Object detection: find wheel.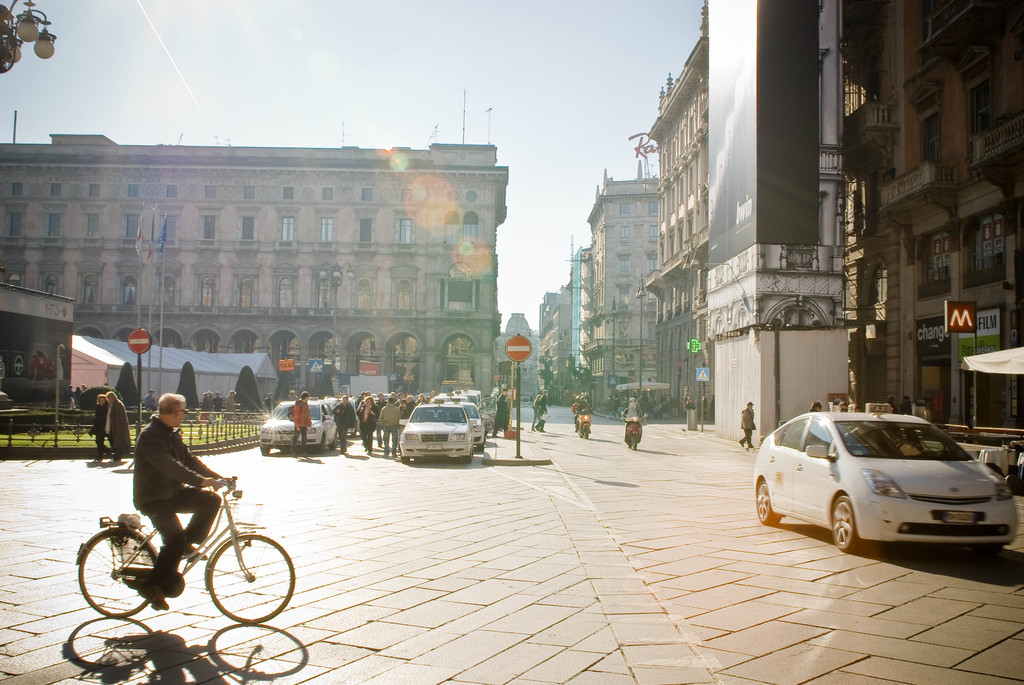
pyautogui.locateOnScreen(630, 433, 637, 449).
